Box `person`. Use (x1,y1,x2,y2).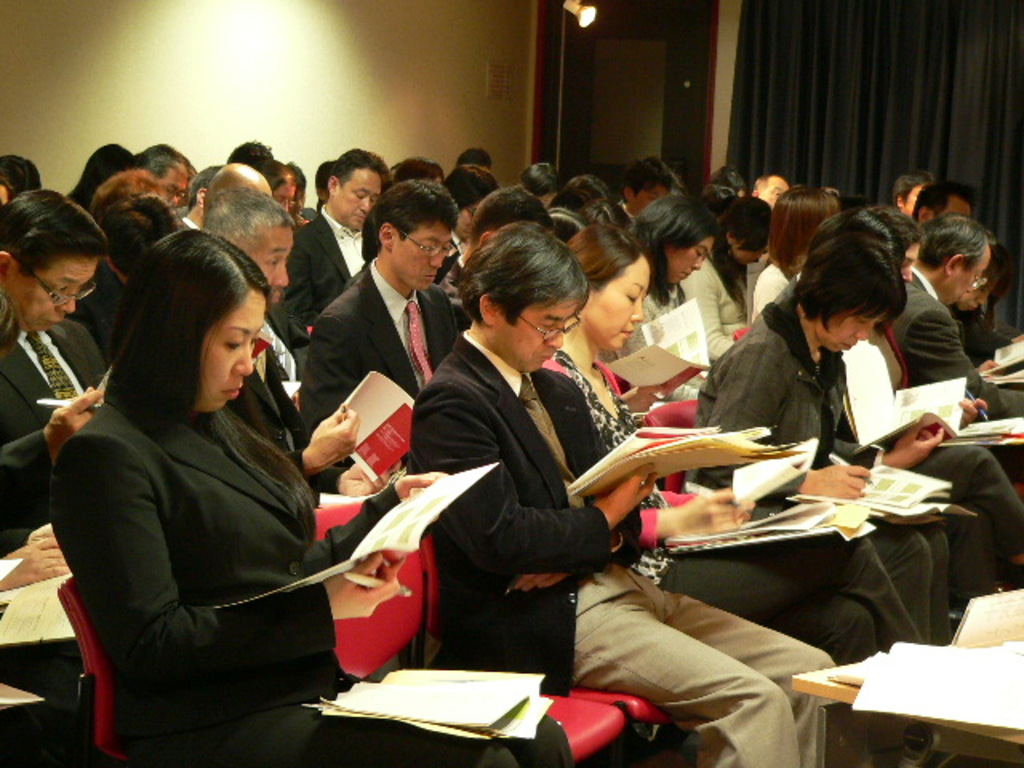
(190,158,277,246).
